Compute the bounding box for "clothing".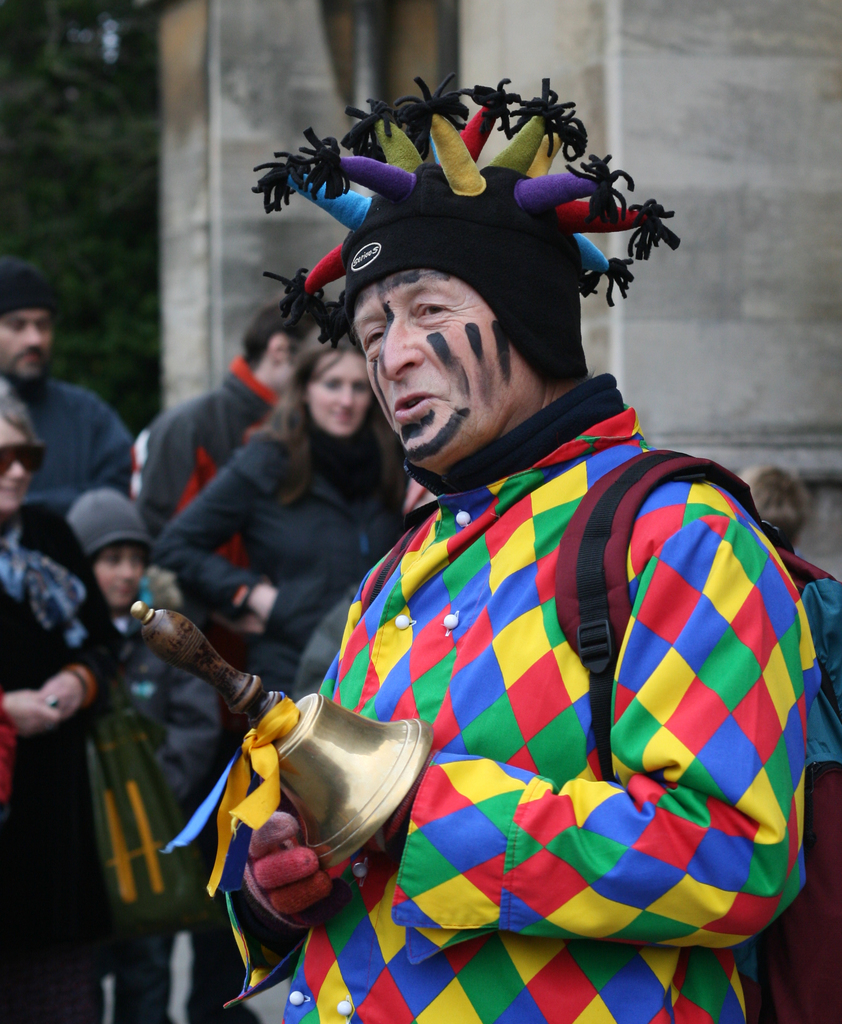
BBox(732, 540, 841, 1023).
